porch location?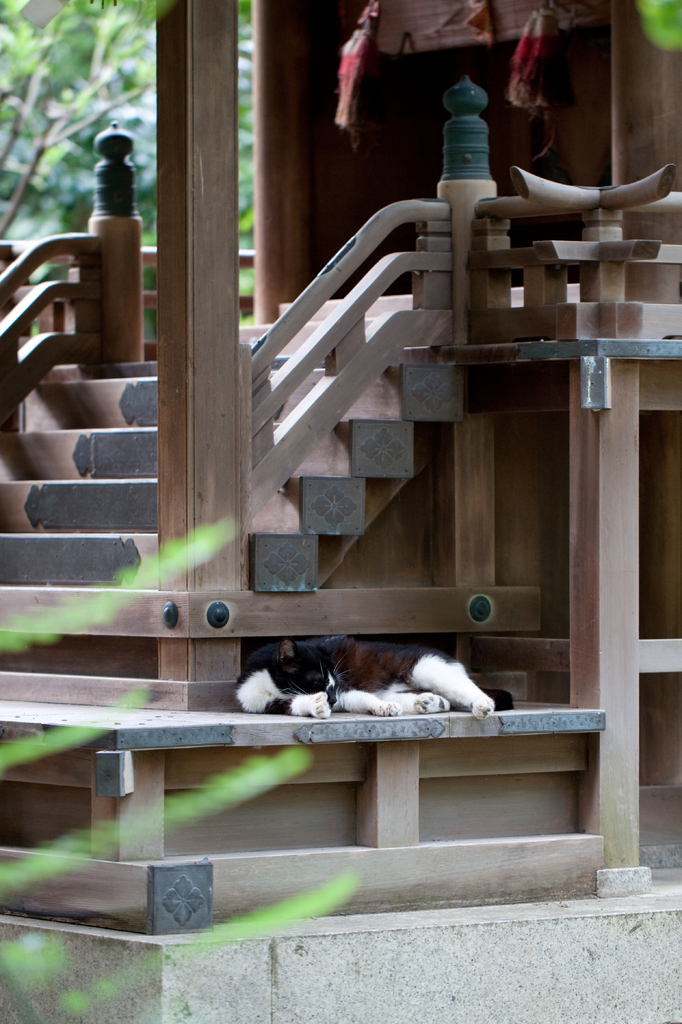
bbox=[0, 22, 681, 835]
